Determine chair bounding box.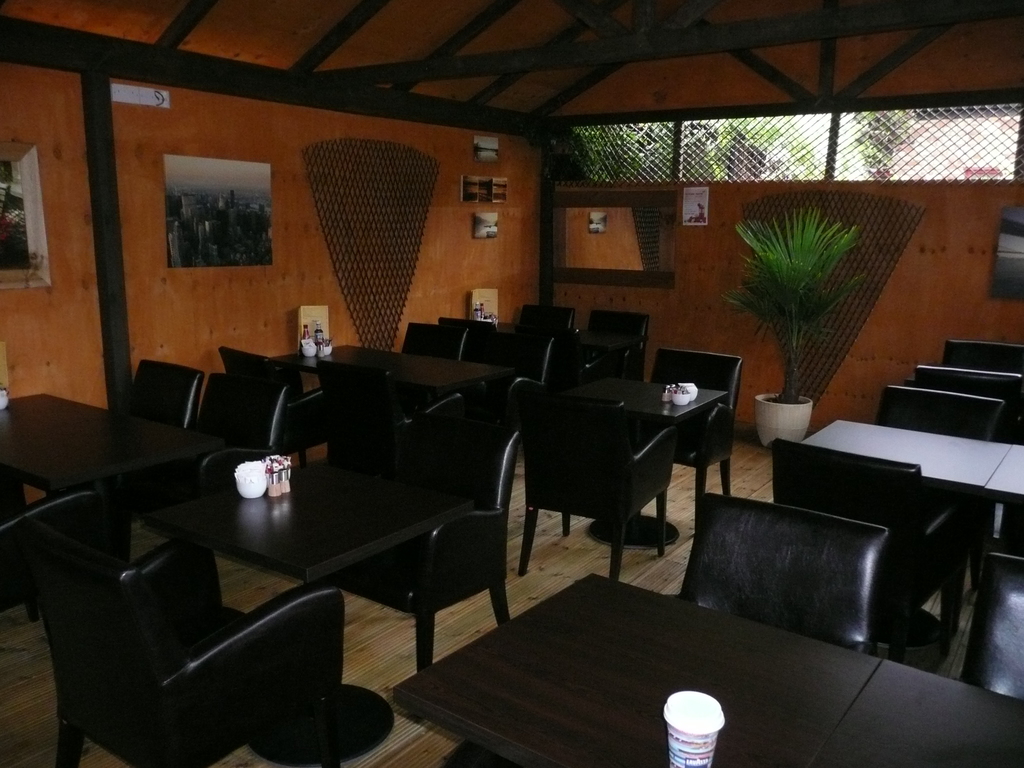
Determined: <box>580,307,654,351</box>.
